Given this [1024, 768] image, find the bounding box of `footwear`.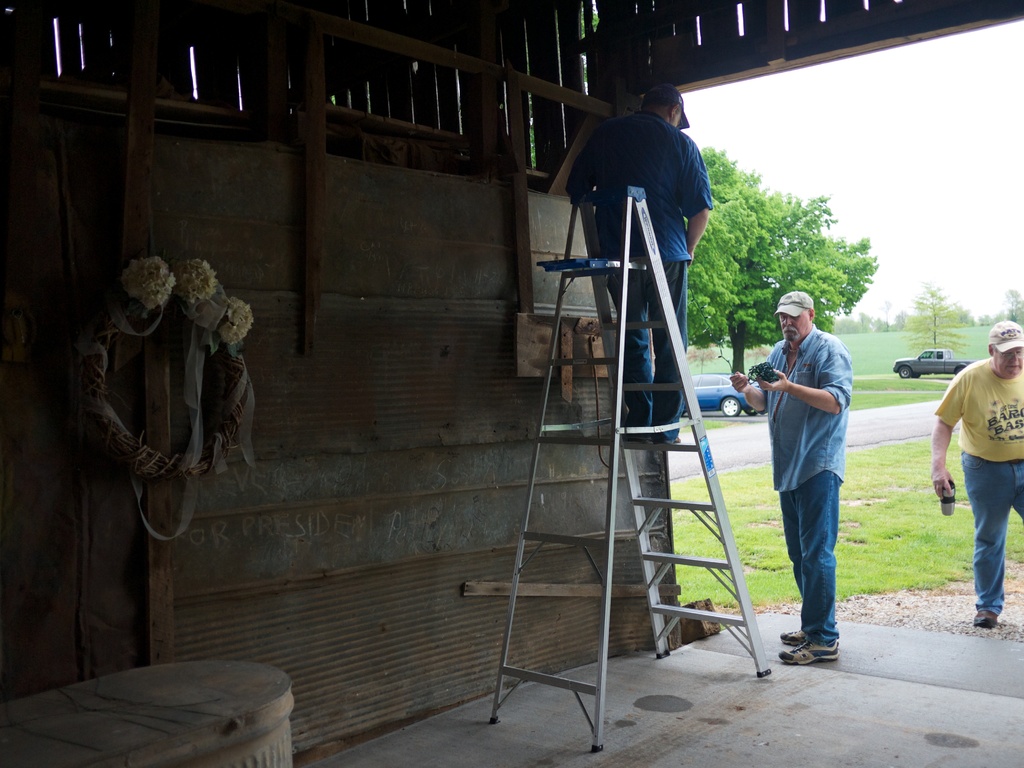
(left=782, top=640, right=845, bottom=666).
